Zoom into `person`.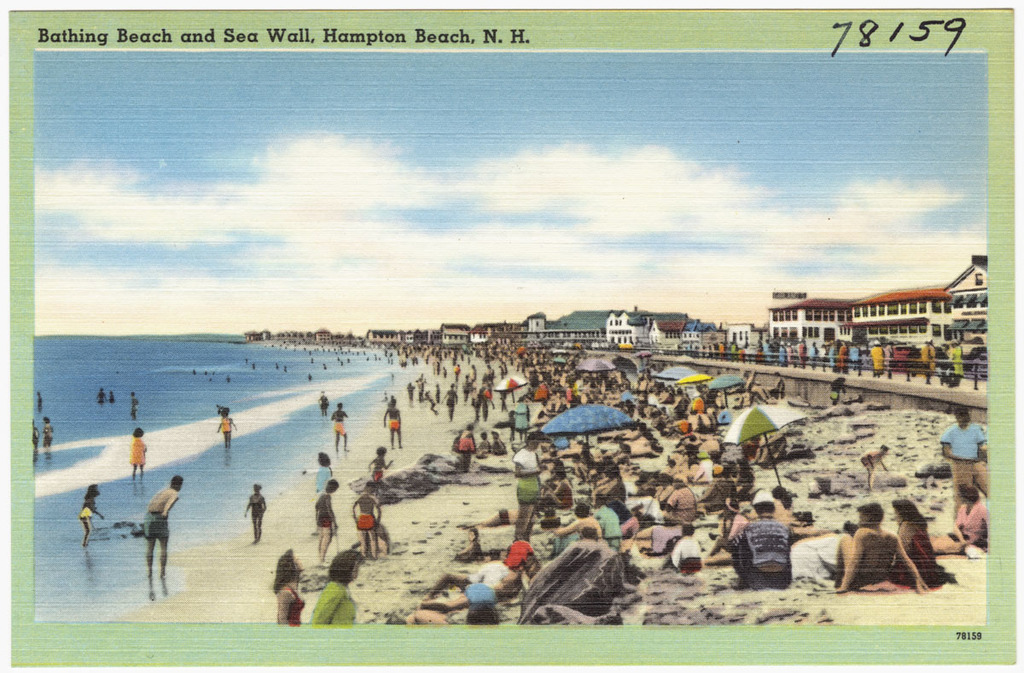
Zoom target: (944, 479, 982, 560).
